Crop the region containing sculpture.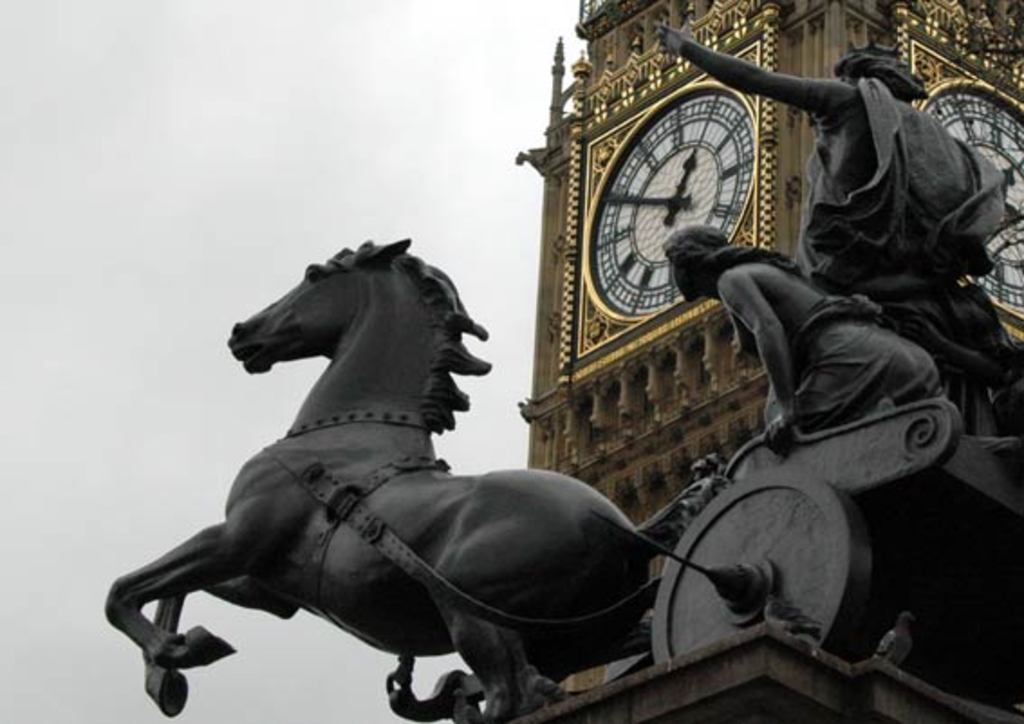
Crop region: box=[119, 226, 749, 723].
